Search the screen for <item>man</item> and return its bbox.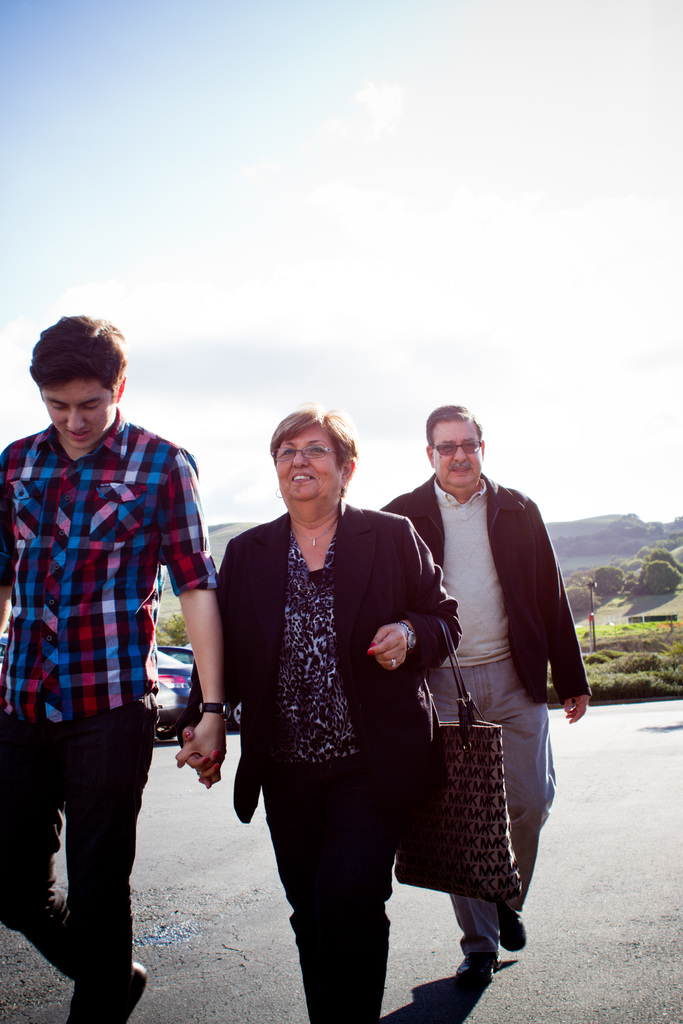
Found: detection(386, 403, 582, 920).
